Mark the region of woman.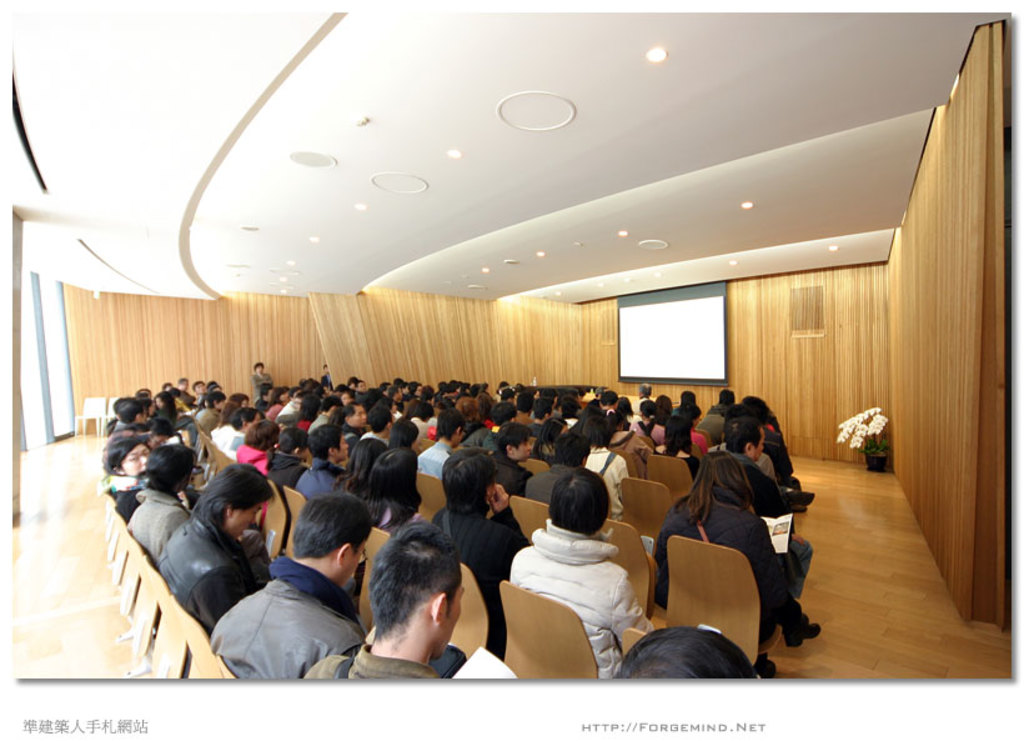
Region: (left=295, top=392, right=323, bottom=431).
